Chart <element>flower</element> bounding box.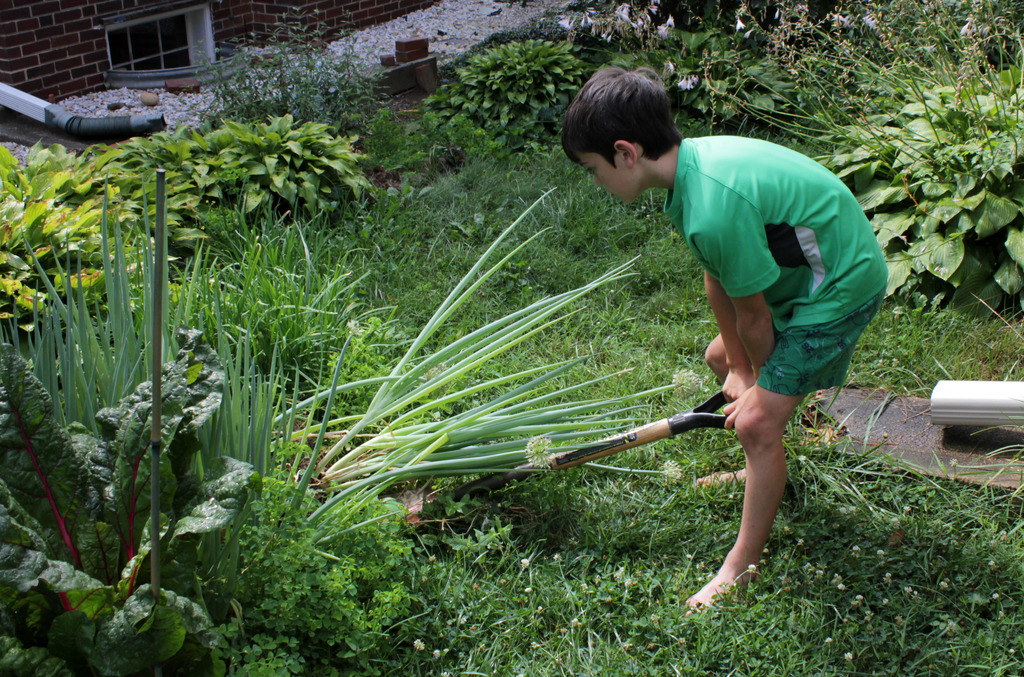
Charted: (x1=675, y1=68, x2=714, y2=93).
